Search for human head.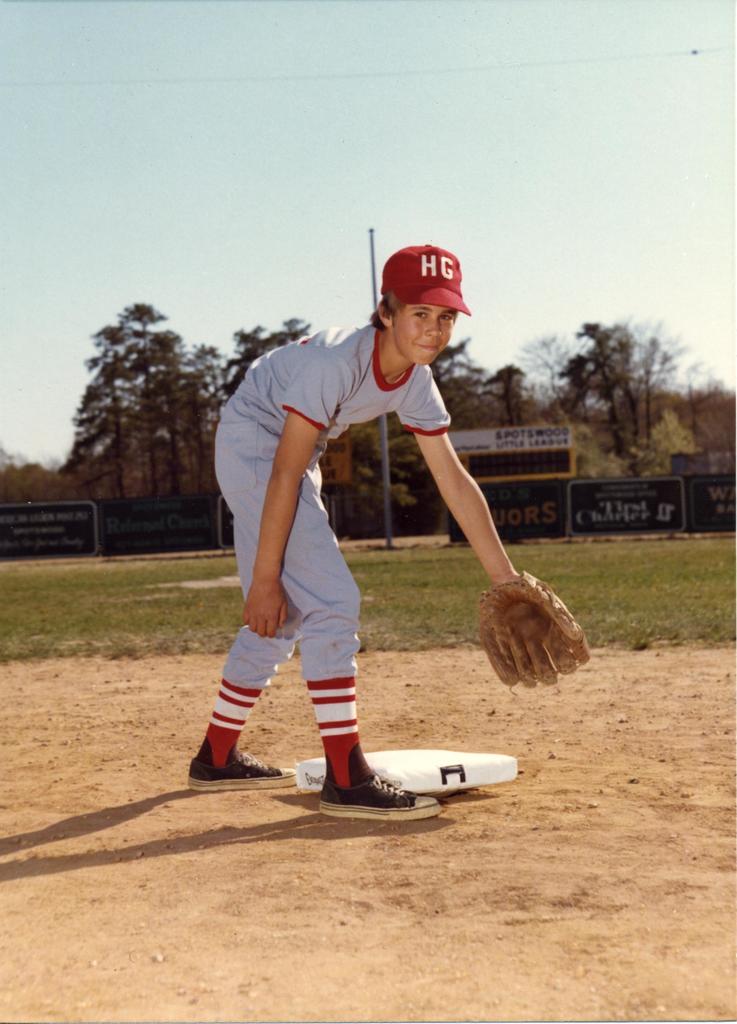
Found at rect(377, 237, 472, 364).
